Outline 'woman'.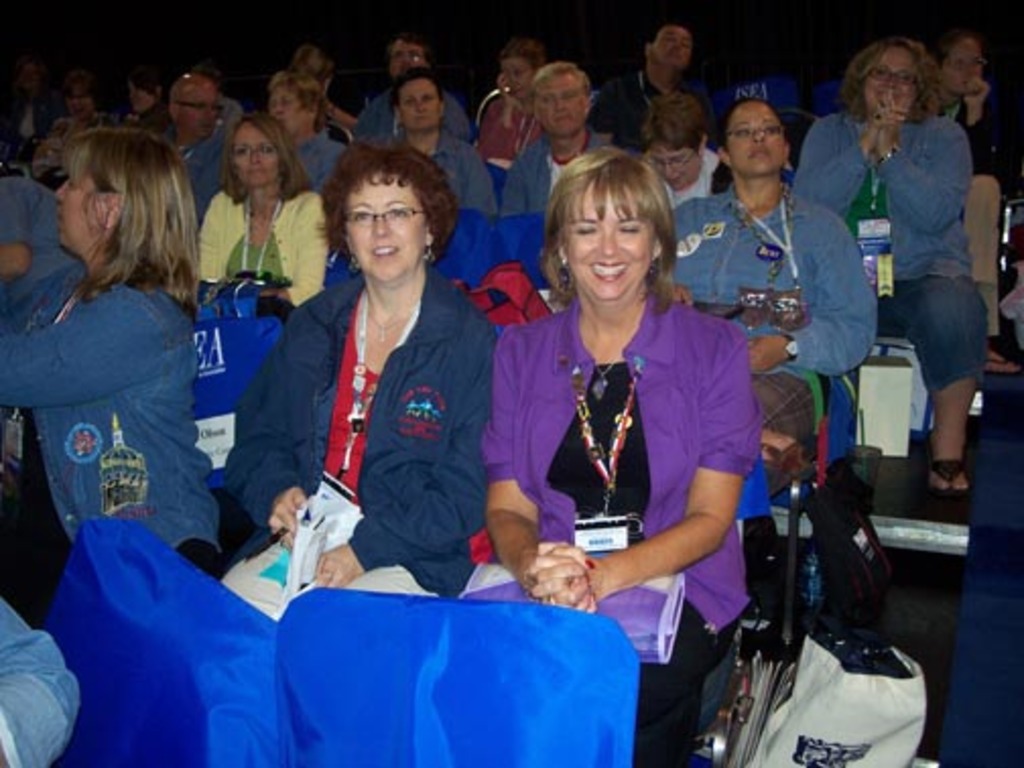
Outline: 22,65,114,179.
